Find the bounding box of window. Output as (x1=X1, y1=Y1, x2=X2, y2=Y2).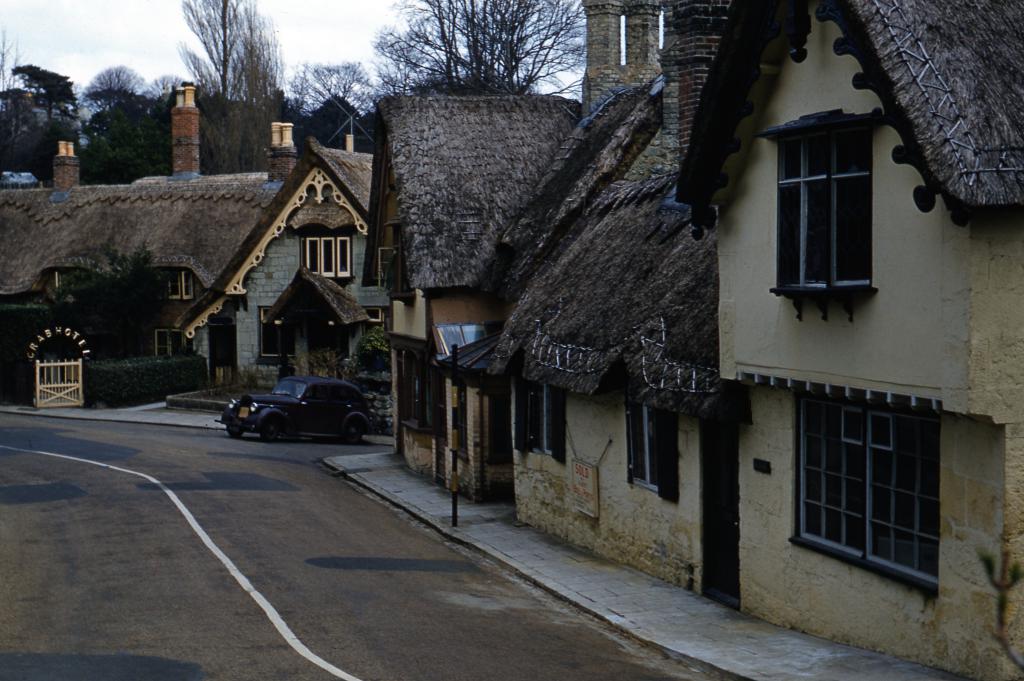
(x1=163, y1=268, x2=193, y2=295).
